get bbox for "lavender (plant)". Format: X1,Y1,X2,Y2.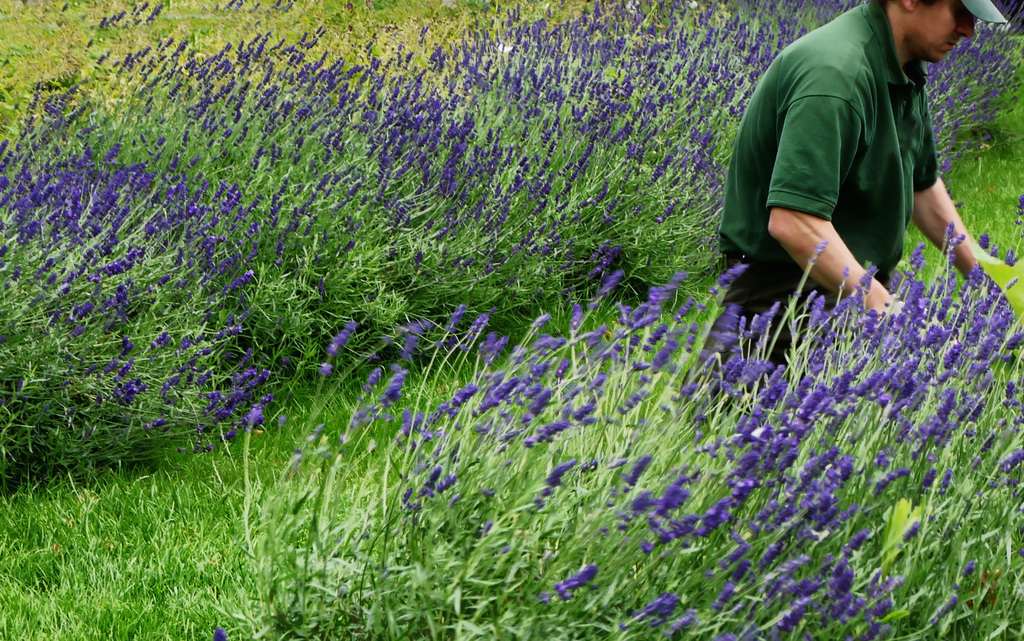
712,264,753,296.
